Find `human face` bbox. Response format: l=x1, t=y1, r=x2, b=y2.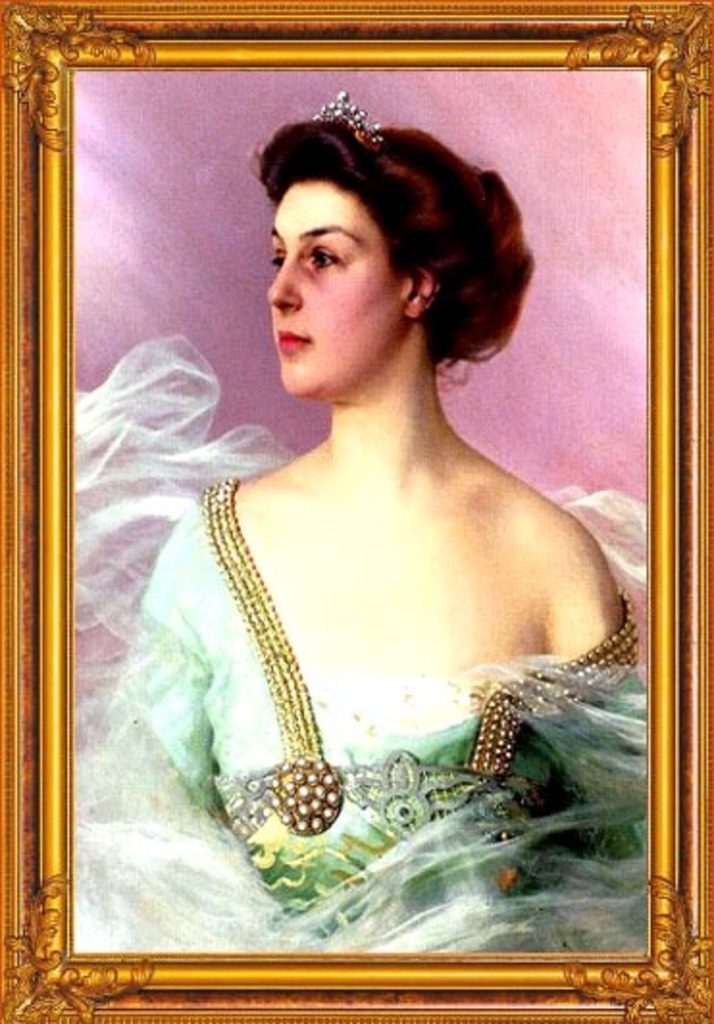
l=264, t=179, r=414, b=400.
